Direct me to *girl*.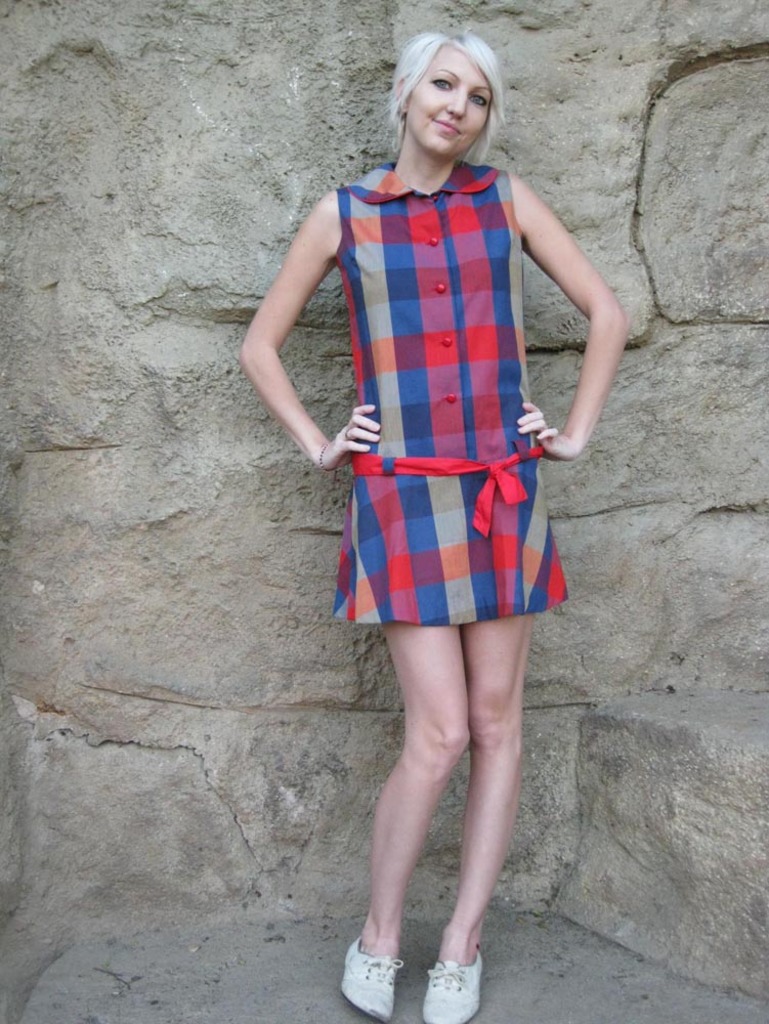
Direction: x1=242 y1=32 x2=630 y2=1023.
